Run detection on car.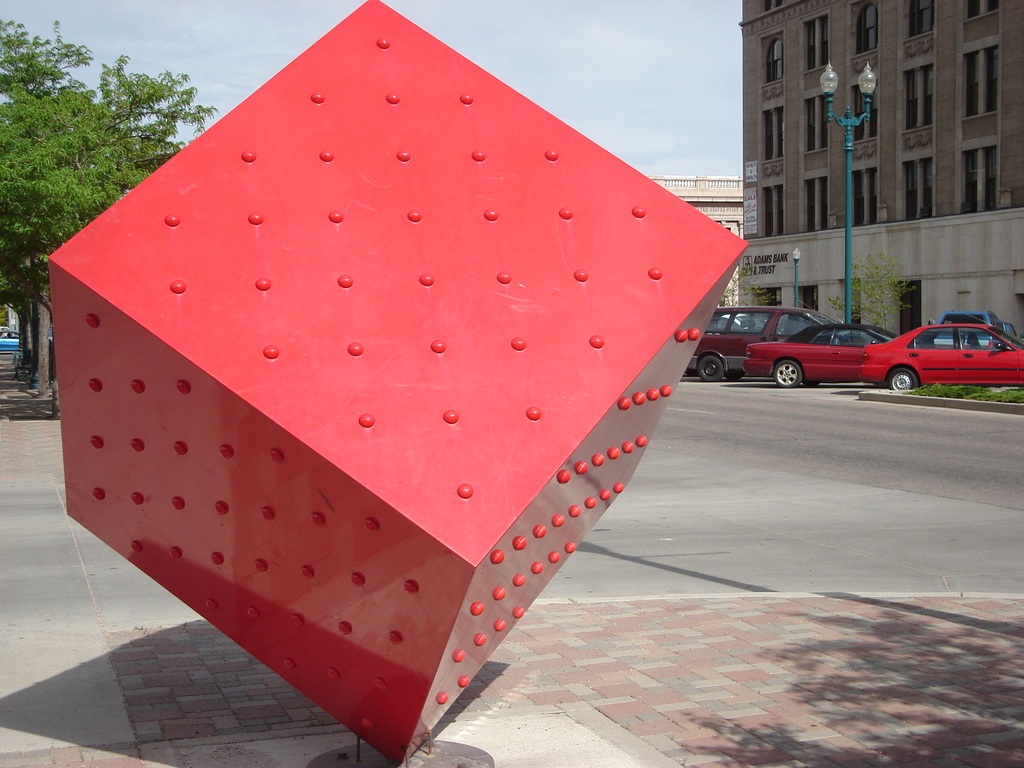
Result: (854, 307, 1020, 394).
